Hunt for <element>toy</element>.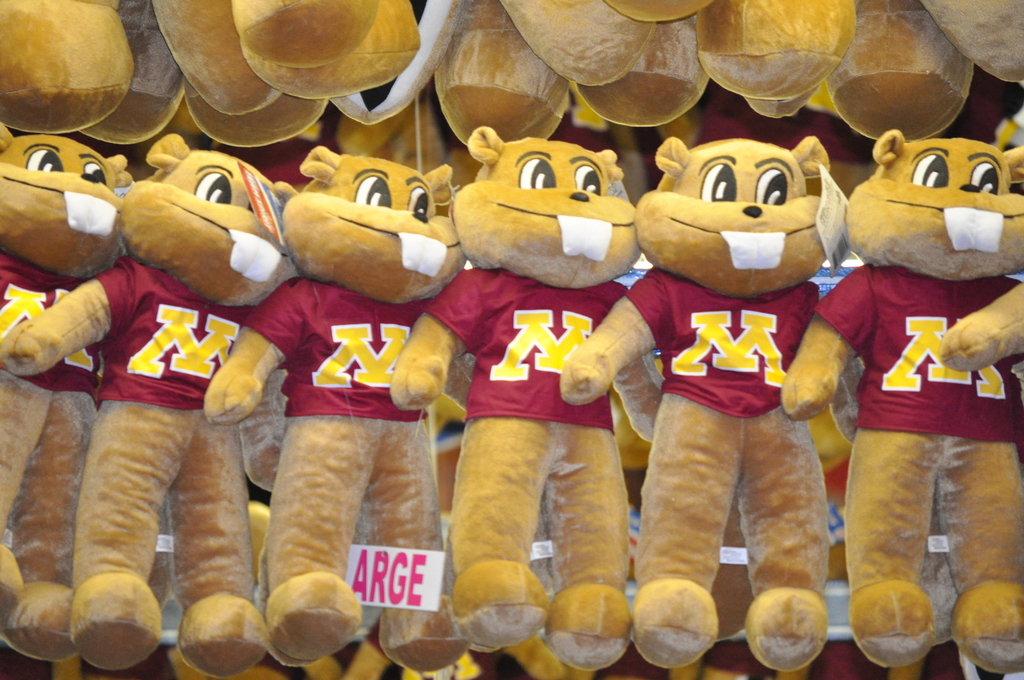
Hunted down at bbox(423, 0, 584, 149).
